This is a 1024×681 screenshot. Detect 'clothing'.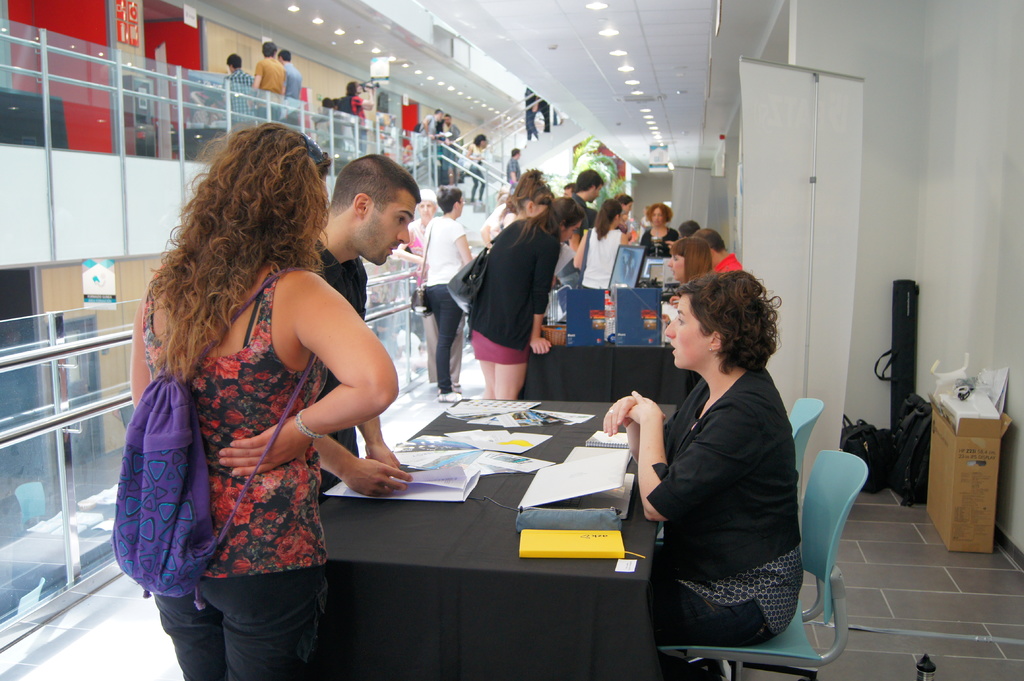
355,87,362,132.
